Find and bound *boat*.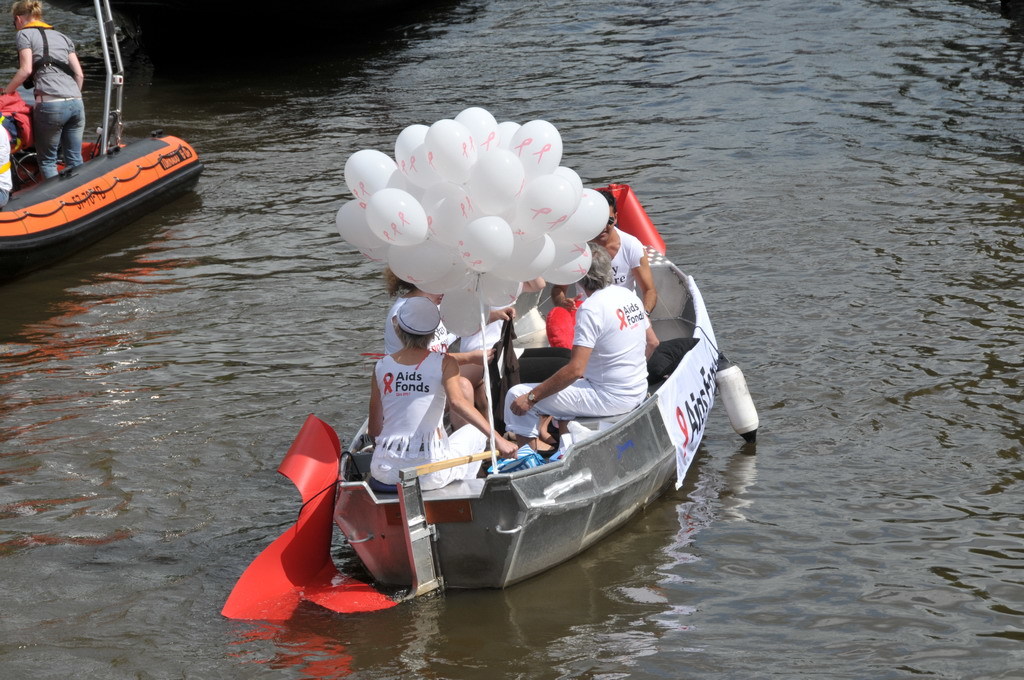
Bound: l=276, t=206, r=738, b=633.
